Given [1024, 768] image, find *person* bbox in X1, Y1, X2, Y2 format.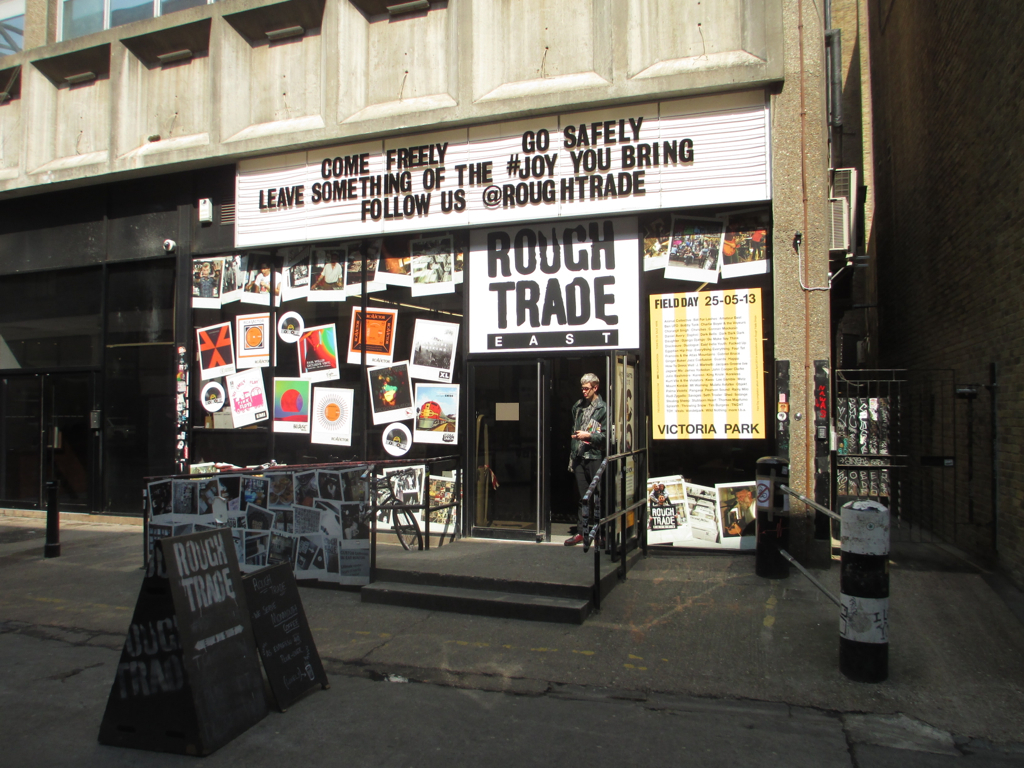
568, 359, 623, 534.
